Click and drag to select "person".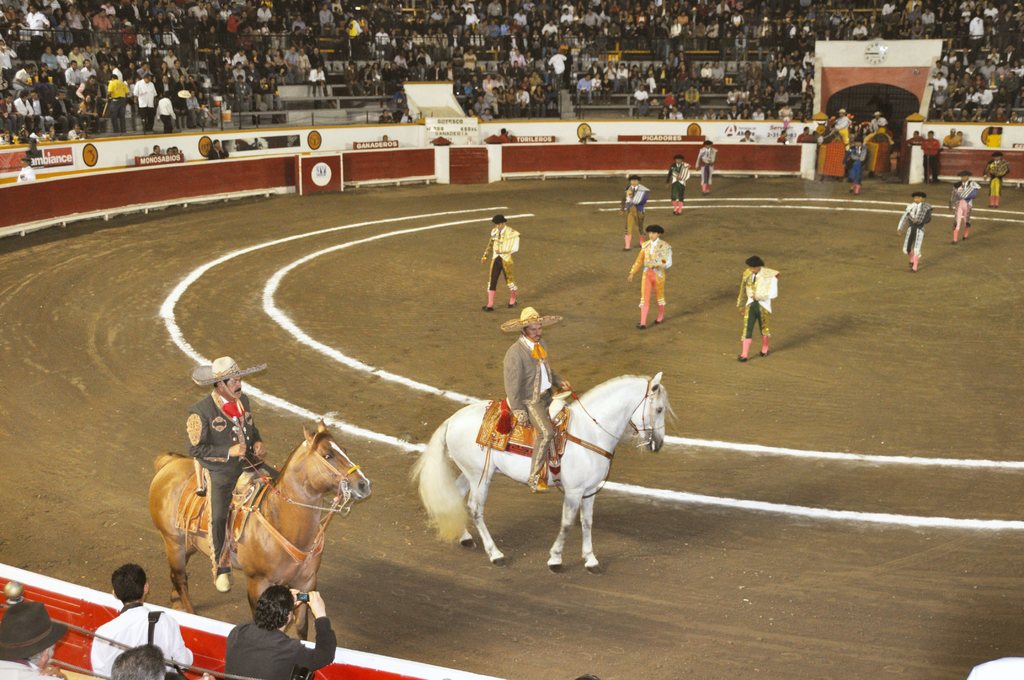
Selection: <region>735, 257, 777, 363</region>.
